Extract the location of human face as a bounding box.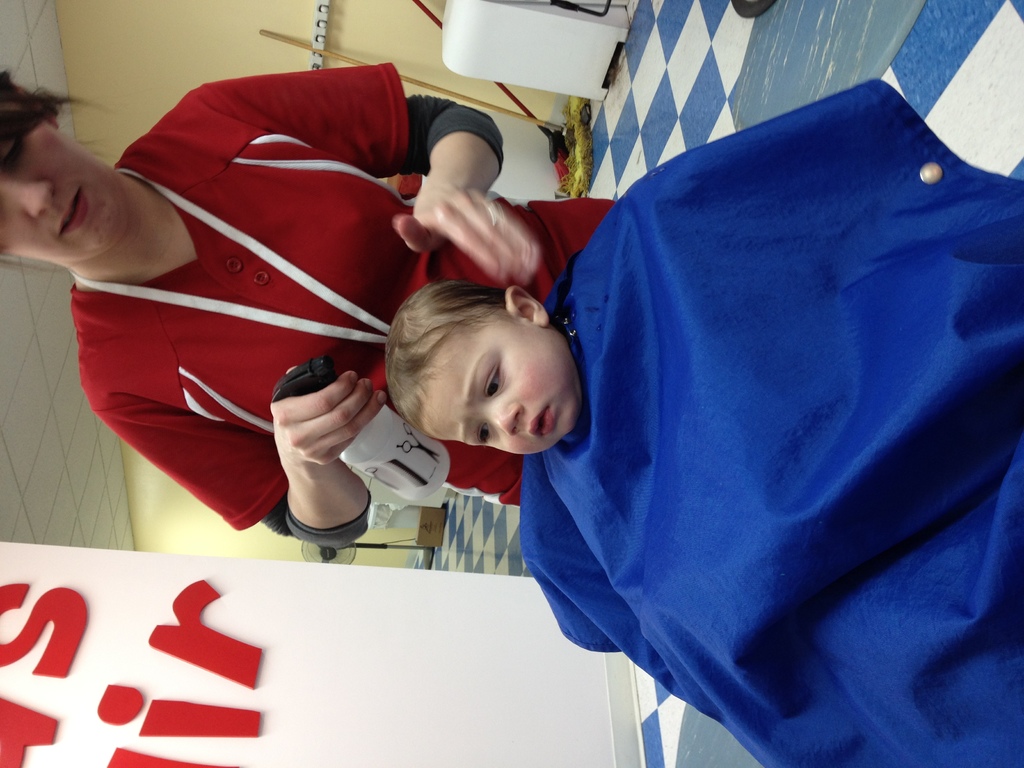
[0,120,128,262].
